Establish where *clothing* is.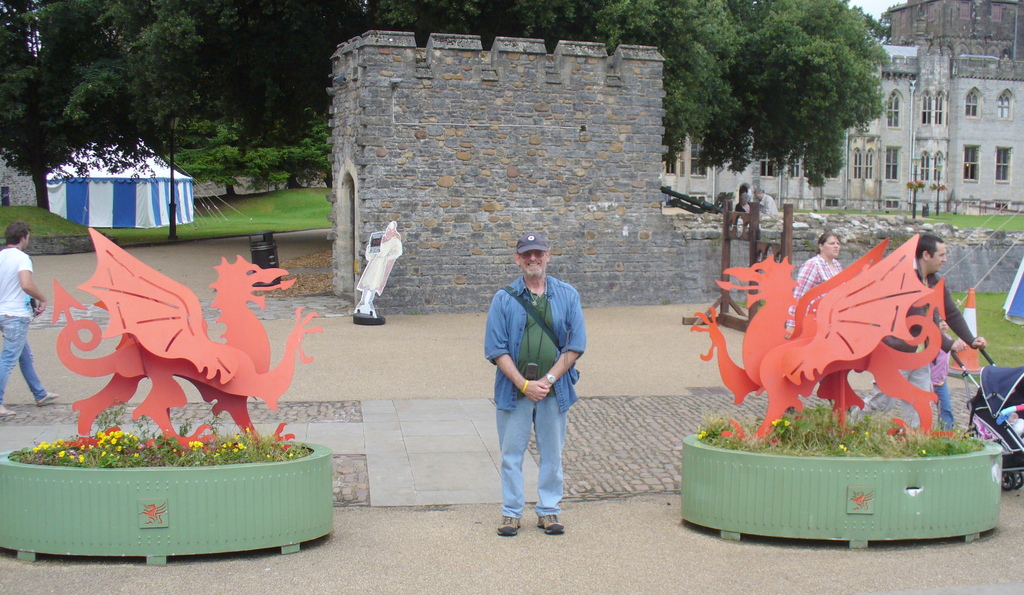
Established at <box>485,256,590,495</box>.
